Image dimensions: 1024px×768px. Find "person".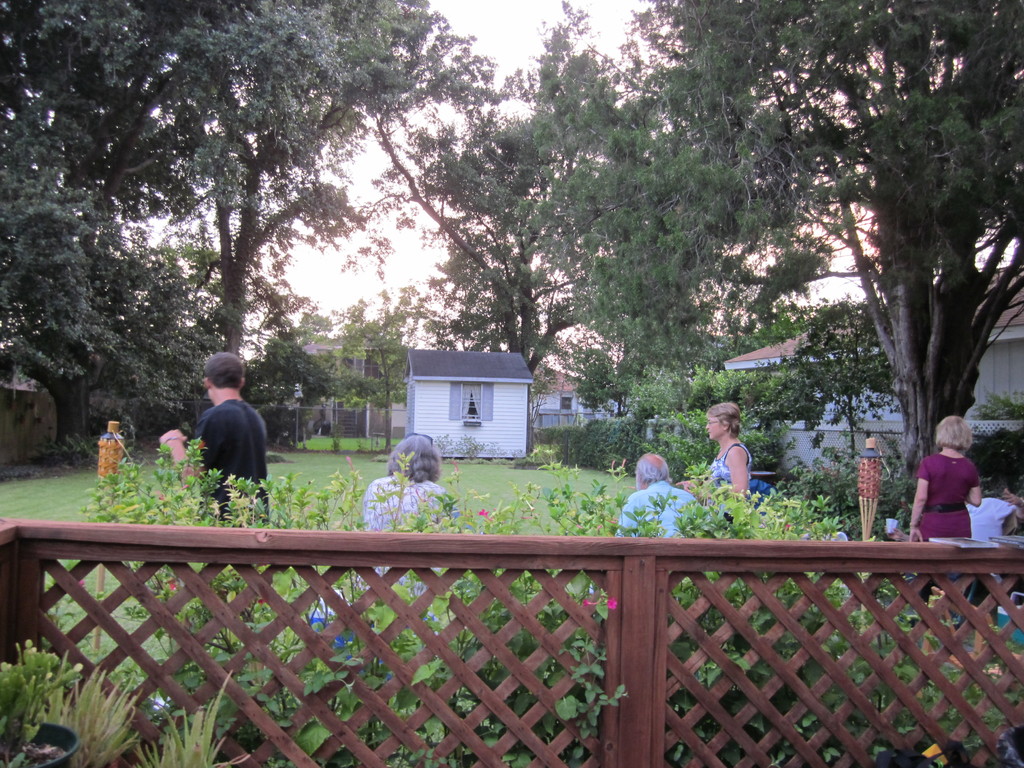
x1=908 y1=417 x2=982 y2=543.
